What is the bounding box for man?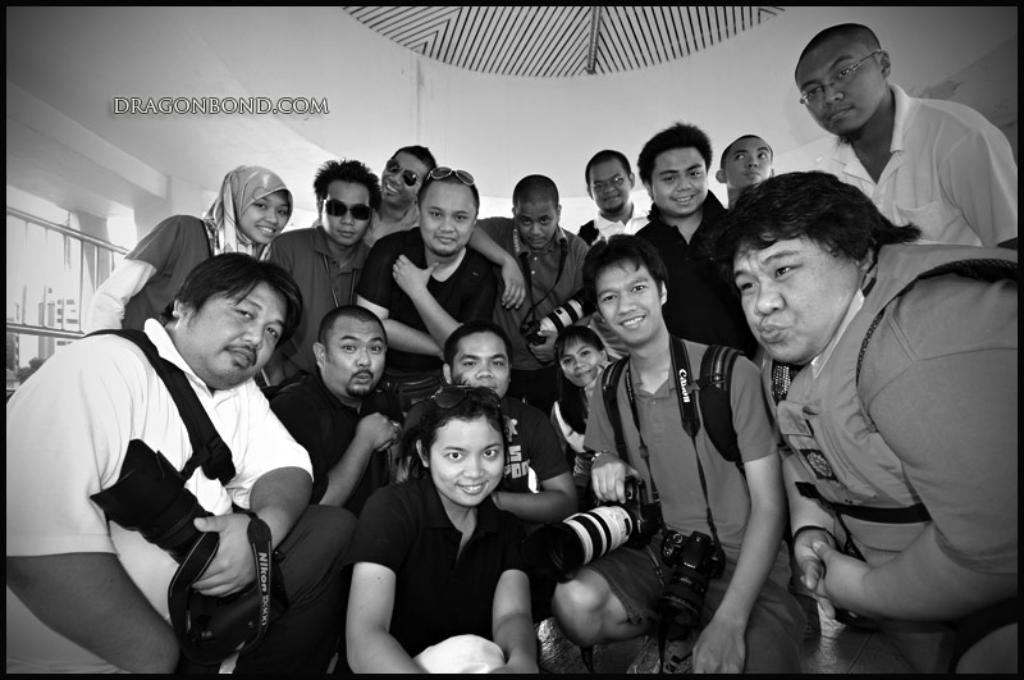
477/177/576/384.
